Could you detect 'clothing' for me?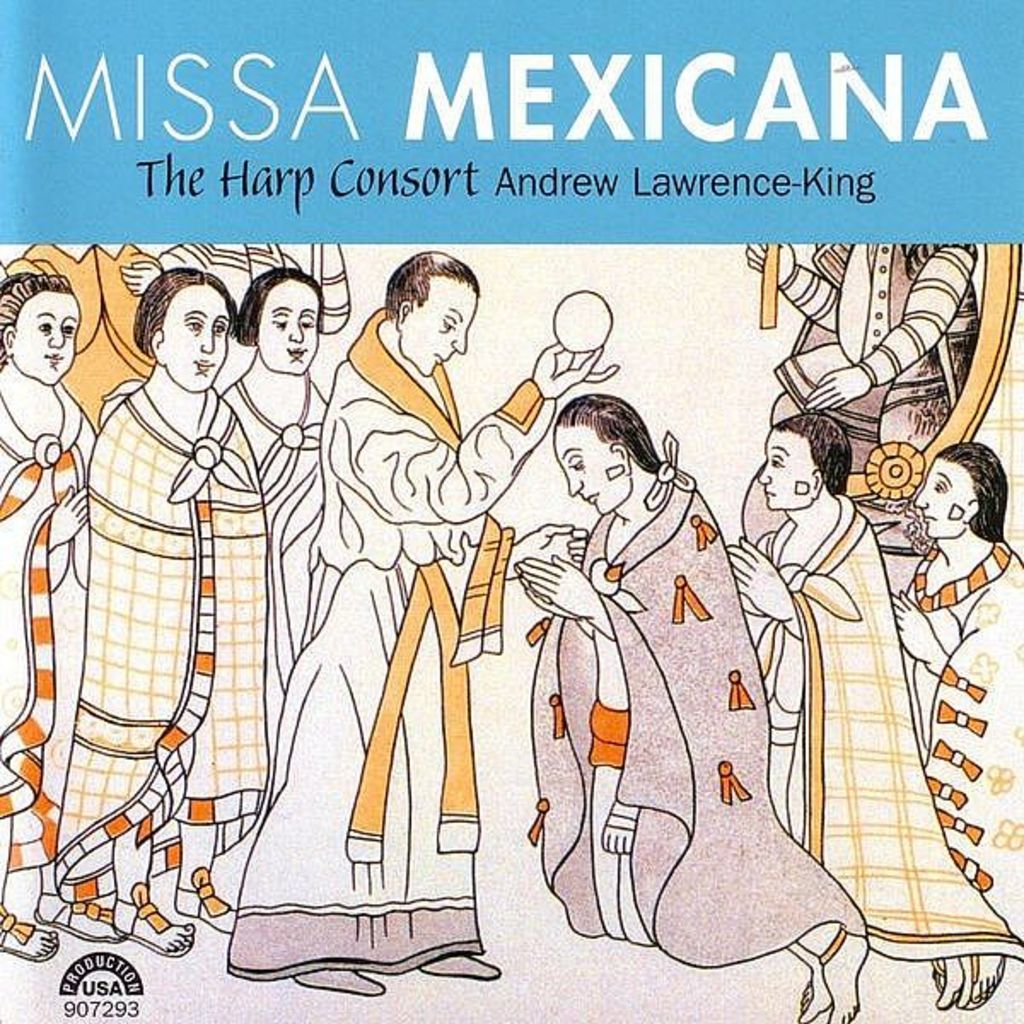
Detection result: box(770, 242, 978, 473).
